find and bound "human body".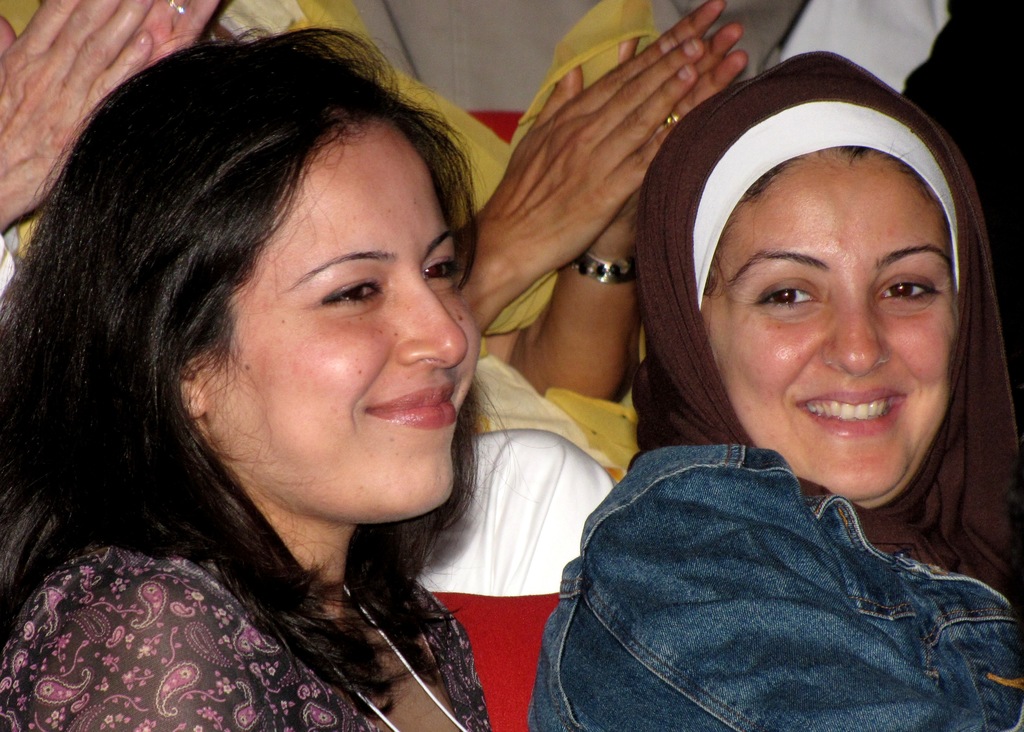
Bound: box=[3, 21, 513, 730].
